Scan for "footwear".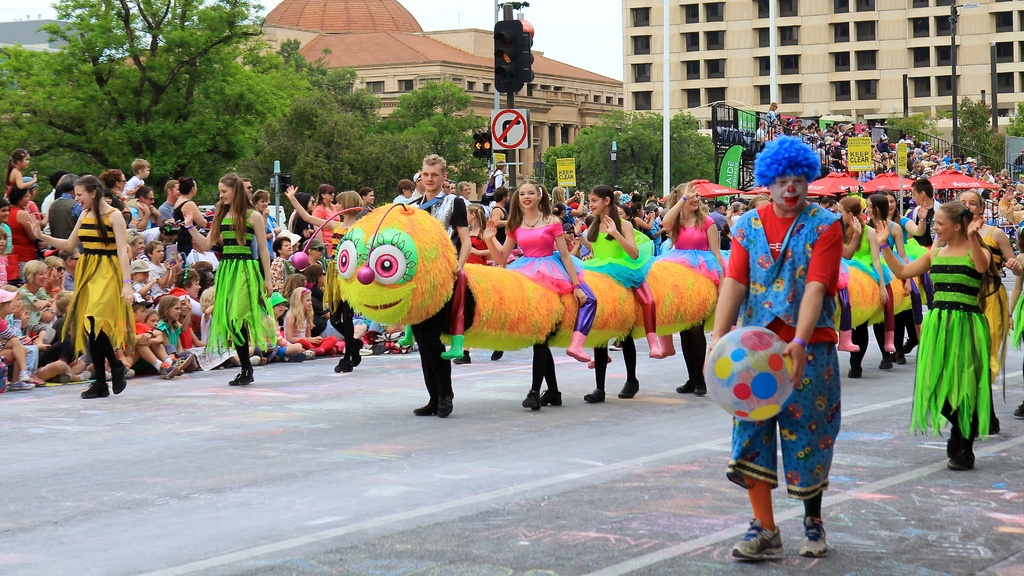
Scan result: x1=79, y1=380, x2=109, y2=399.
